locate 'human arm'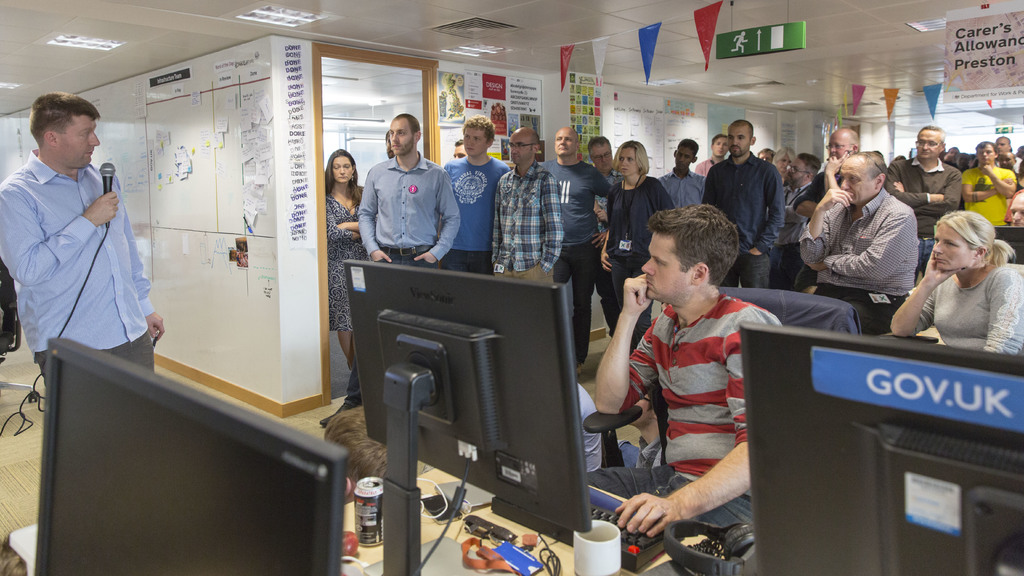
bbox=[1002, 192, 1014, 225]
